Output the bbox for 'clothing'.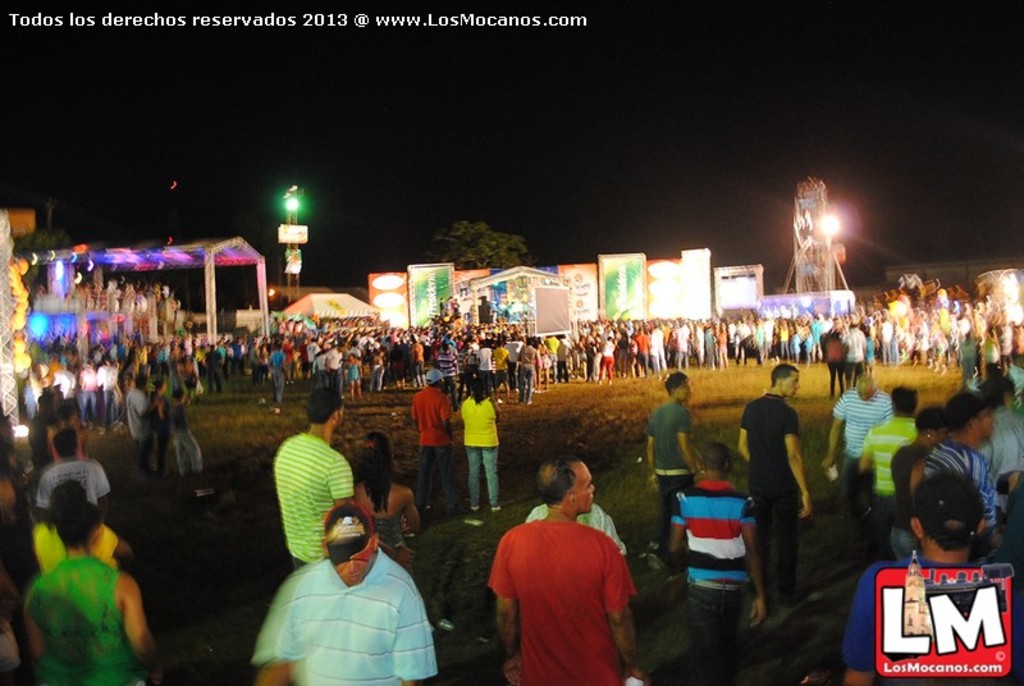
l=740, t=389, r=800, b=584.
